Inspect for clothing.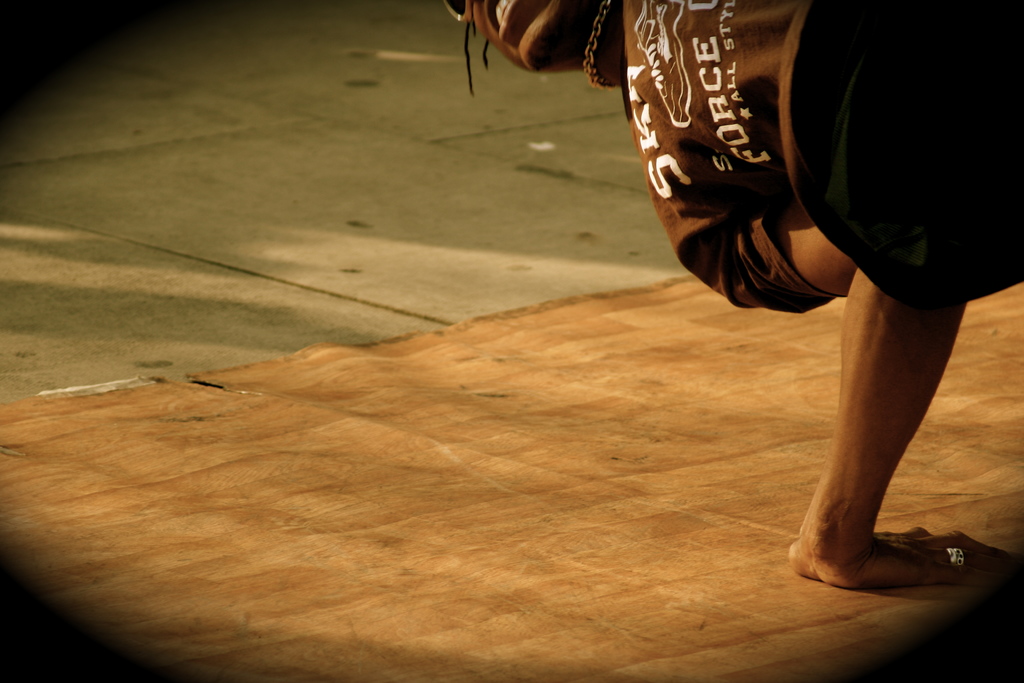
Inspection: left=612, top=17, right=1023, bottom=309.
